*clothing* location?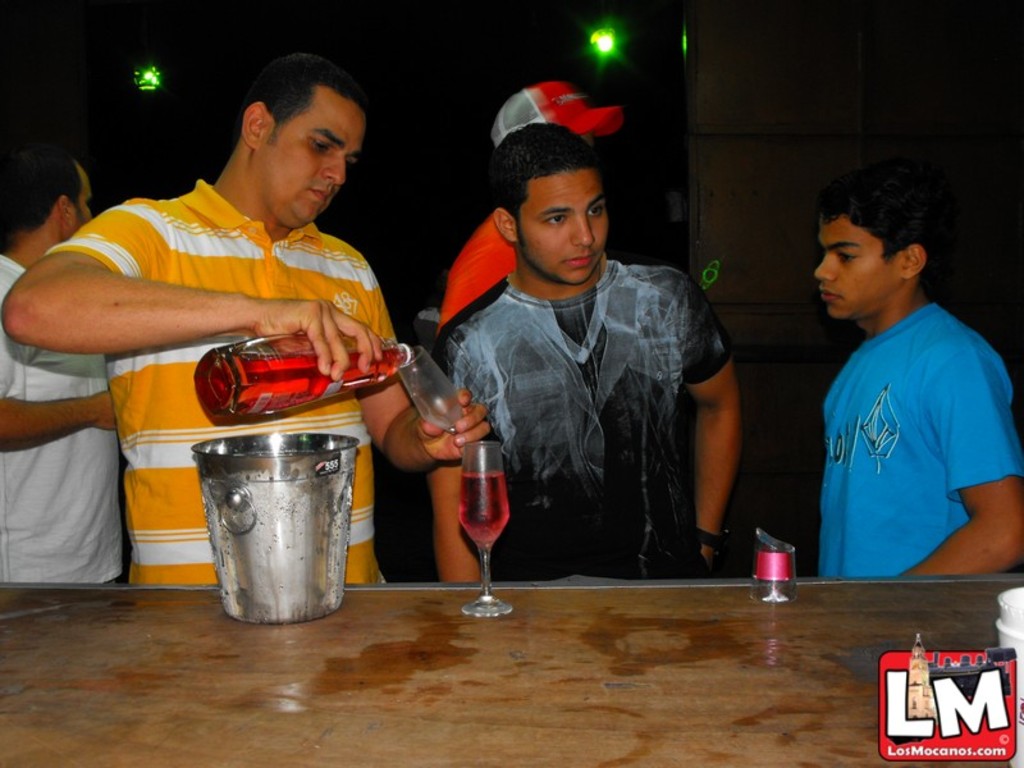
[433, 255, 733, 575]
